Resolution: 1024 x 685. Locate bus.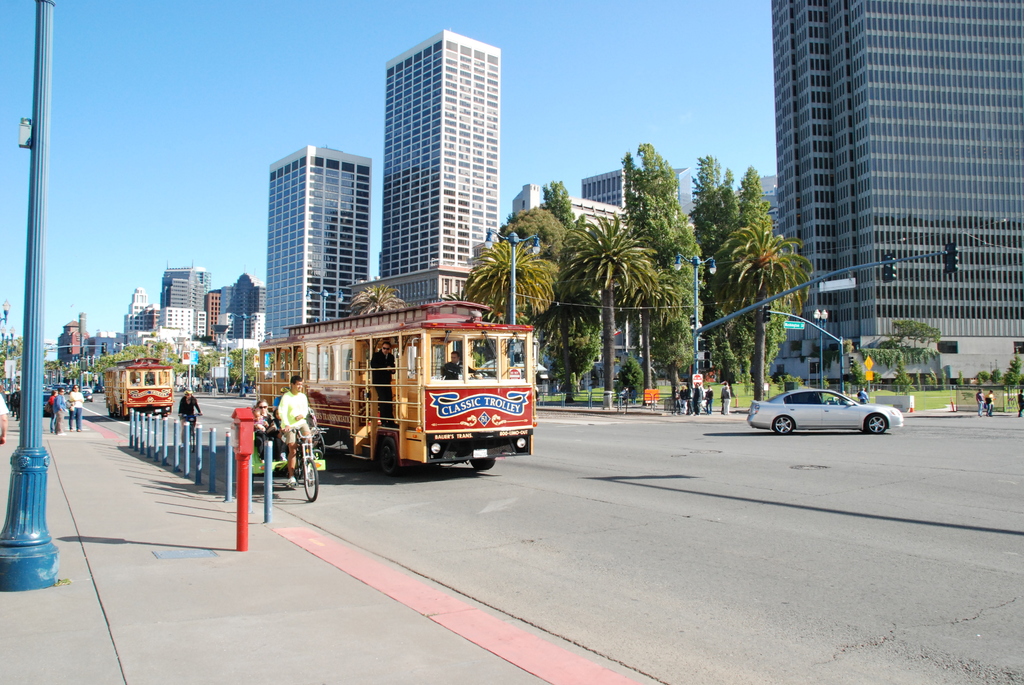
rect(102, 353, 176, 421).
